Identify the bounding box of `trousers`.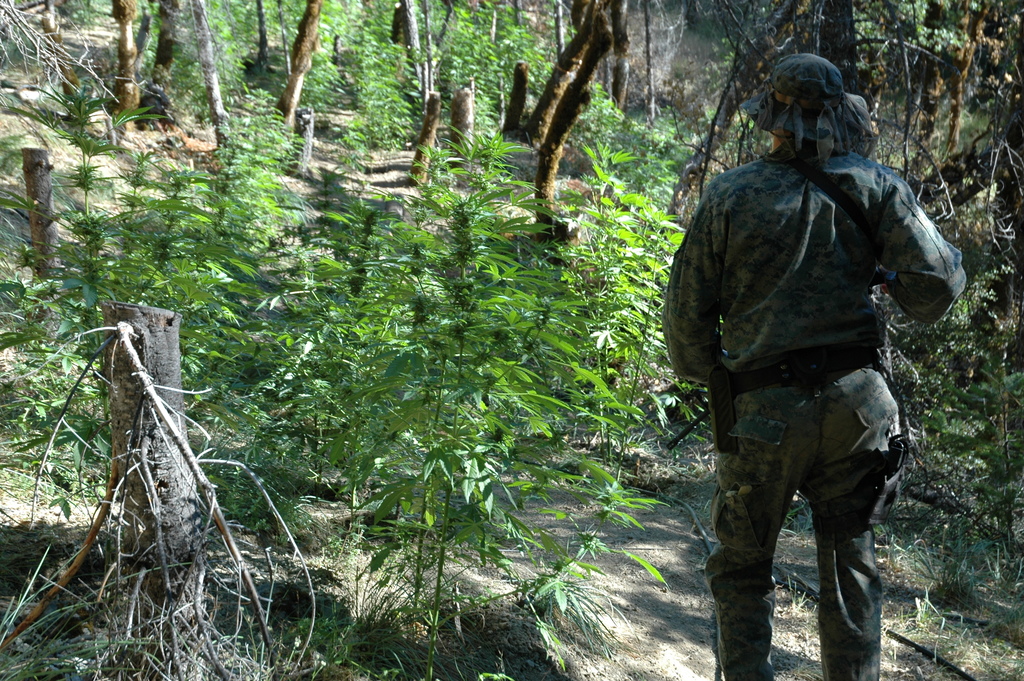
left=721, top=407, right=899, bottom=646.
